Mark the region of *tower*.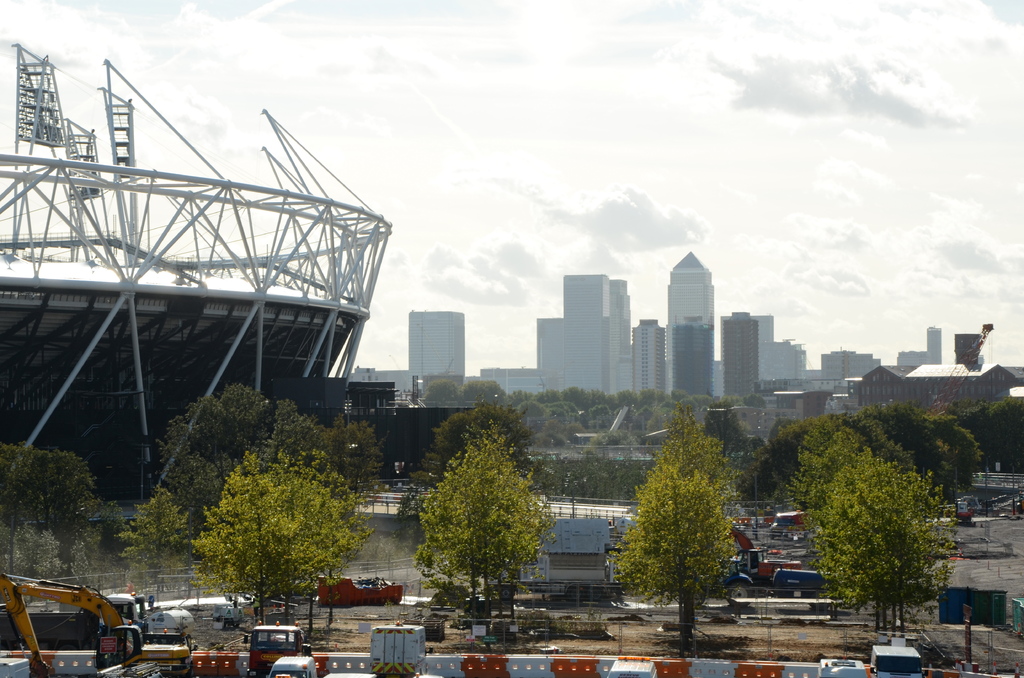
Region: BBox(607, 282, 627, 393).
